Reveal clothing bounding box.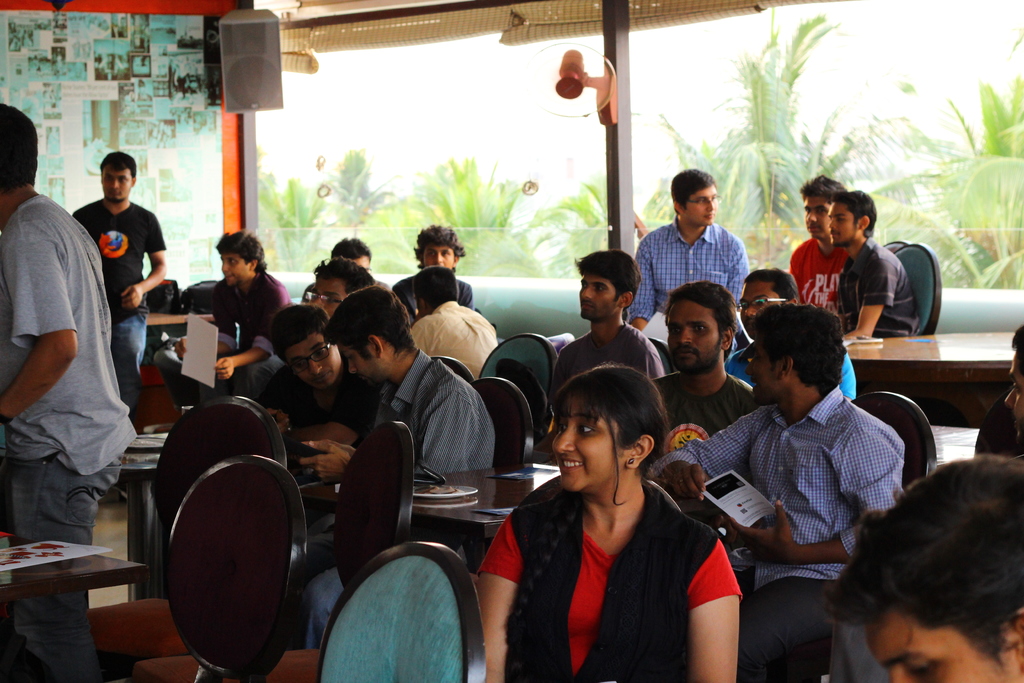
Revealed: (2,456,122,682).
